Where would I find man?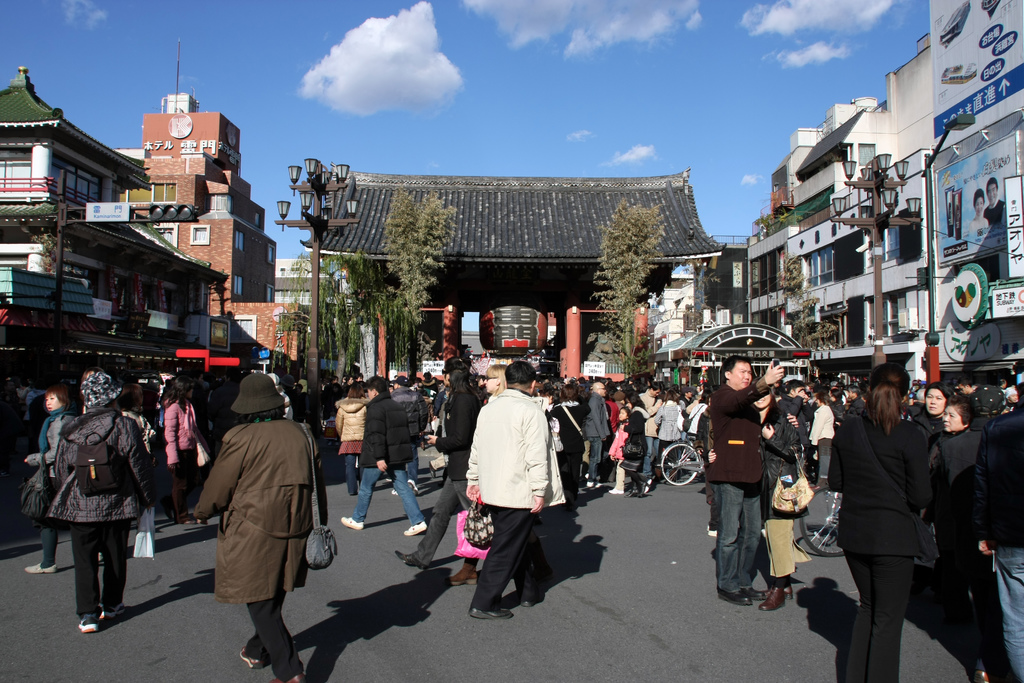
At x1=337 y1=377 x2=429 y2=531.
